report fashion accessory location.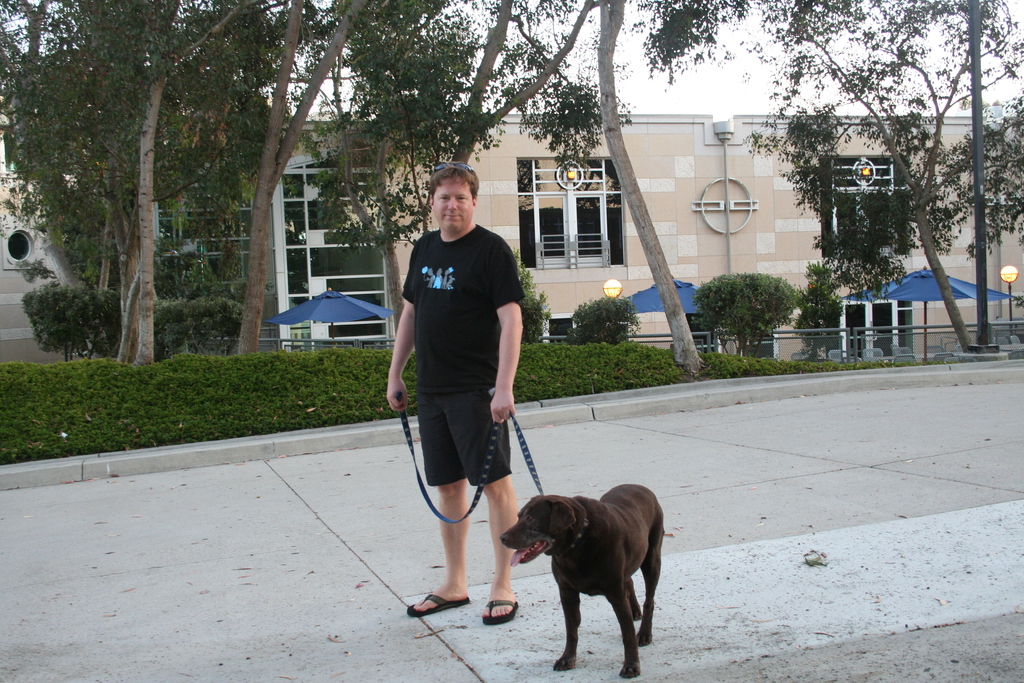
Report: x1=481 y1=598 x2=518 y2=624.
